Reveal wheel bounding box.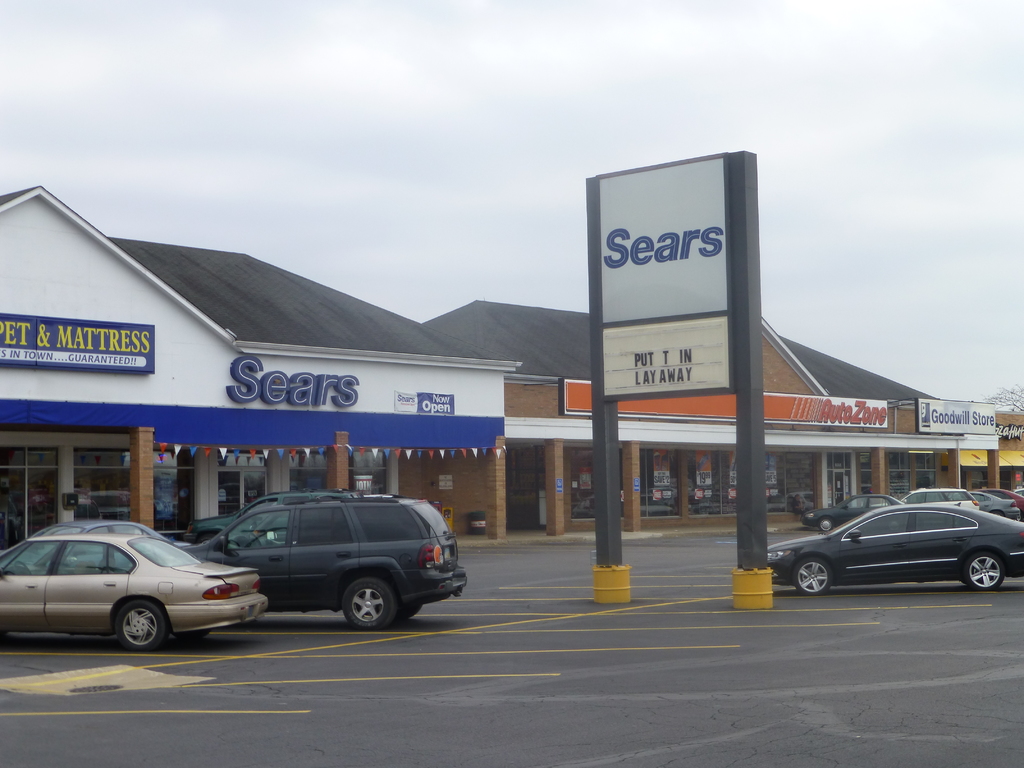
Revealed: rect(820, 520, 837, 532).
